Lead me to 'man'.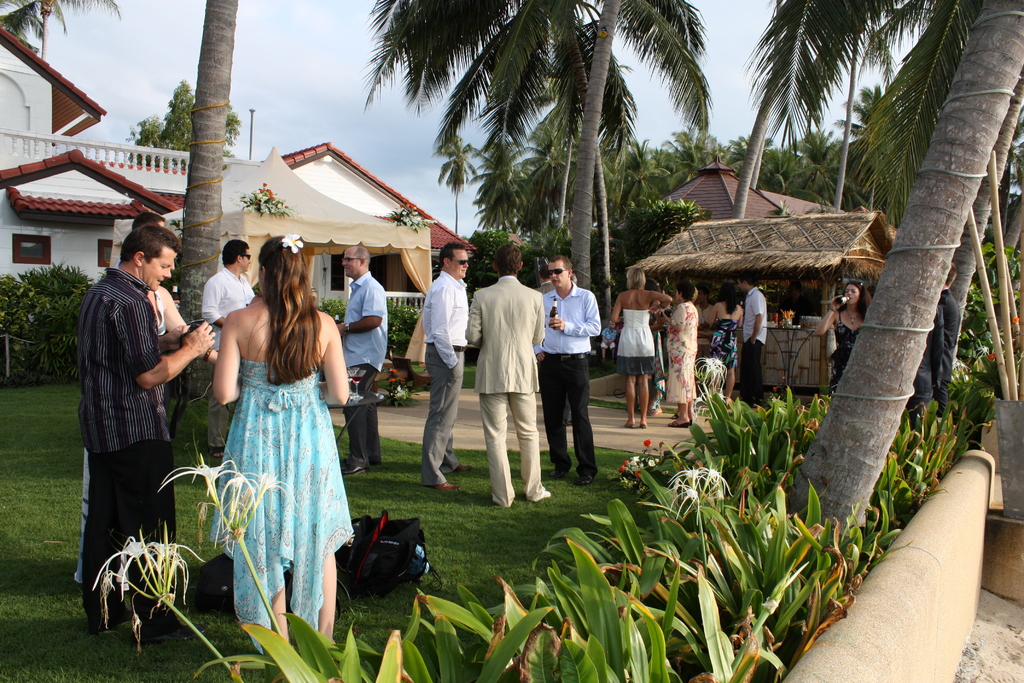
Lead to pyautogui.locateOnScreen(200, 240, 255, 459).
